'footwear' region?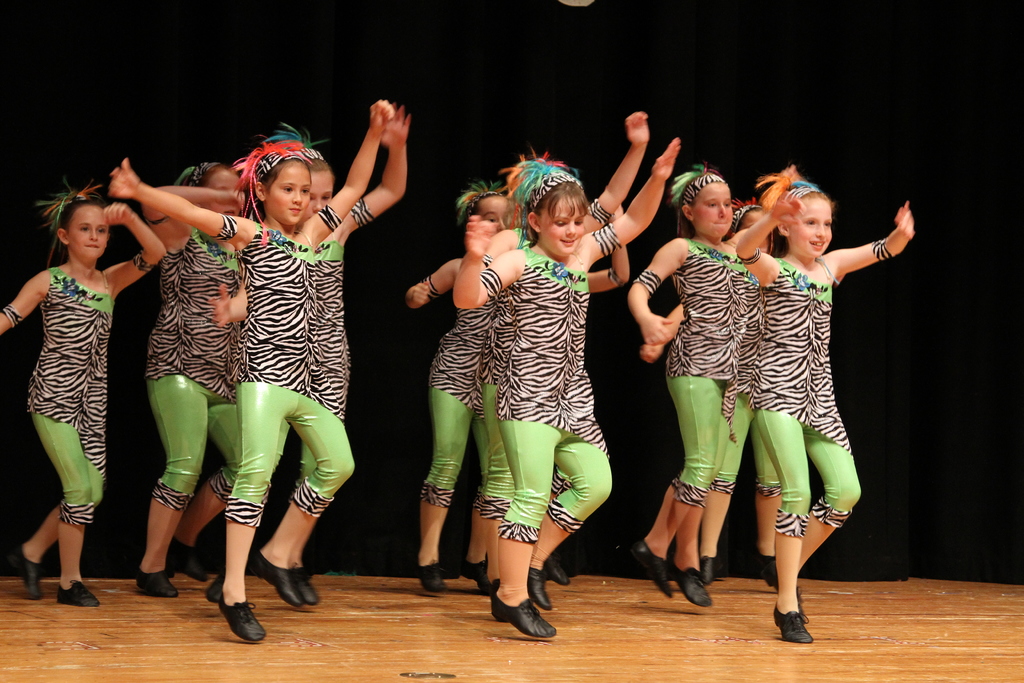
locate(419, 562, 446, 595)
